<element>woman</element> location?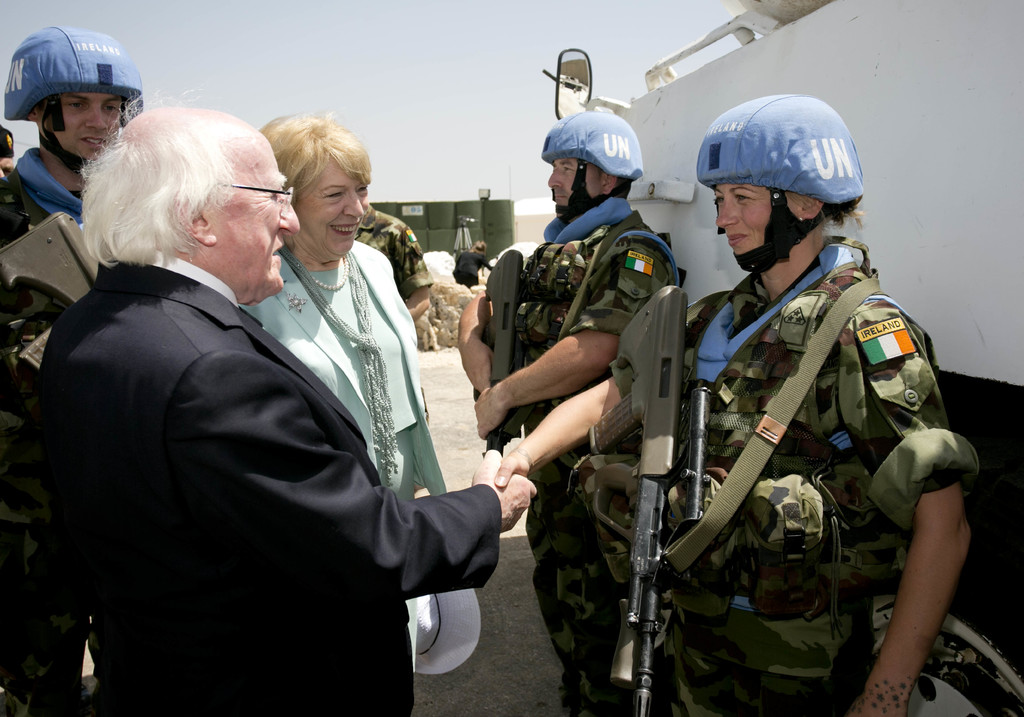
x1=451 y1=241 x2=492 y2=288
